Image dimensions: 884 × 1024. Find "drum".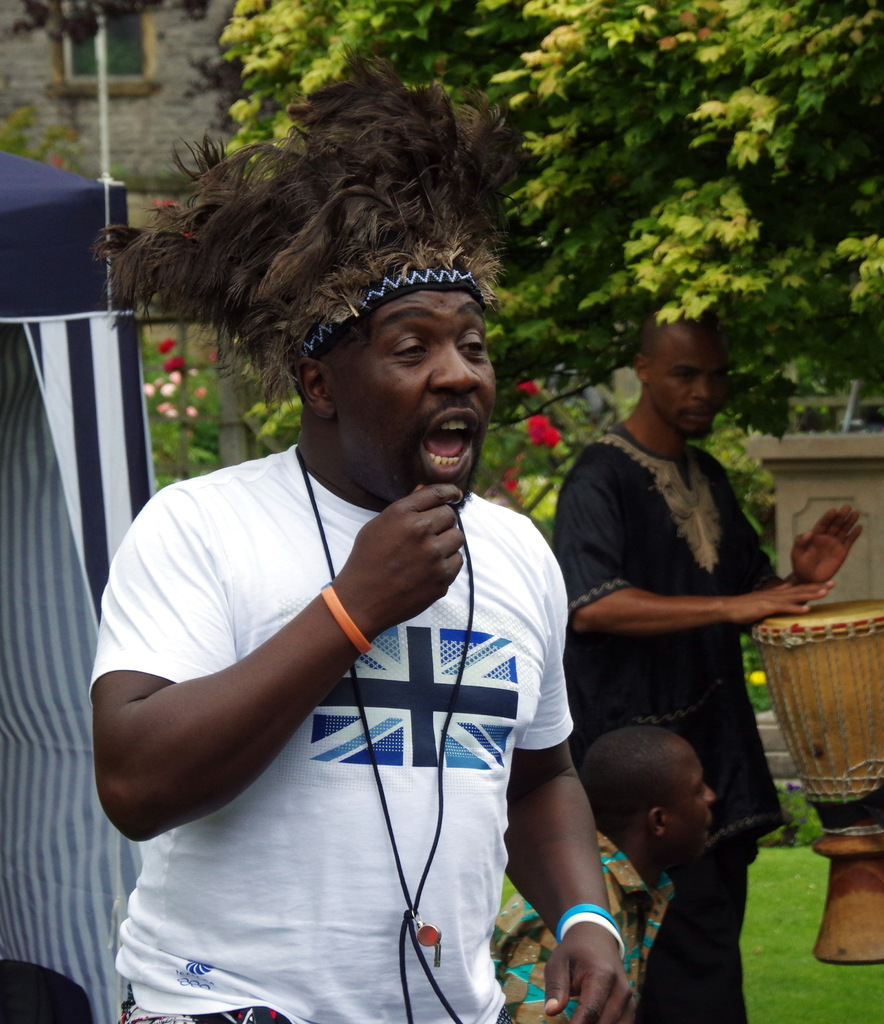
l=749, t=602, r=883, b=964.
